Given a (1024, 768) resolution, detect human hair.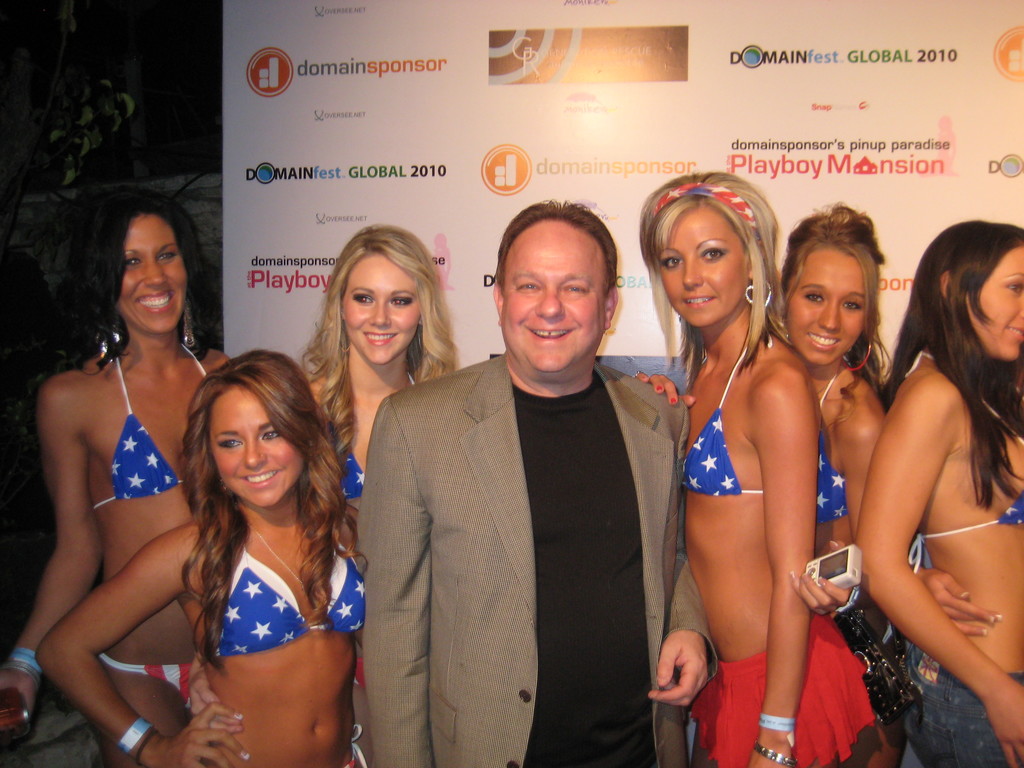
70:199:199:371.
